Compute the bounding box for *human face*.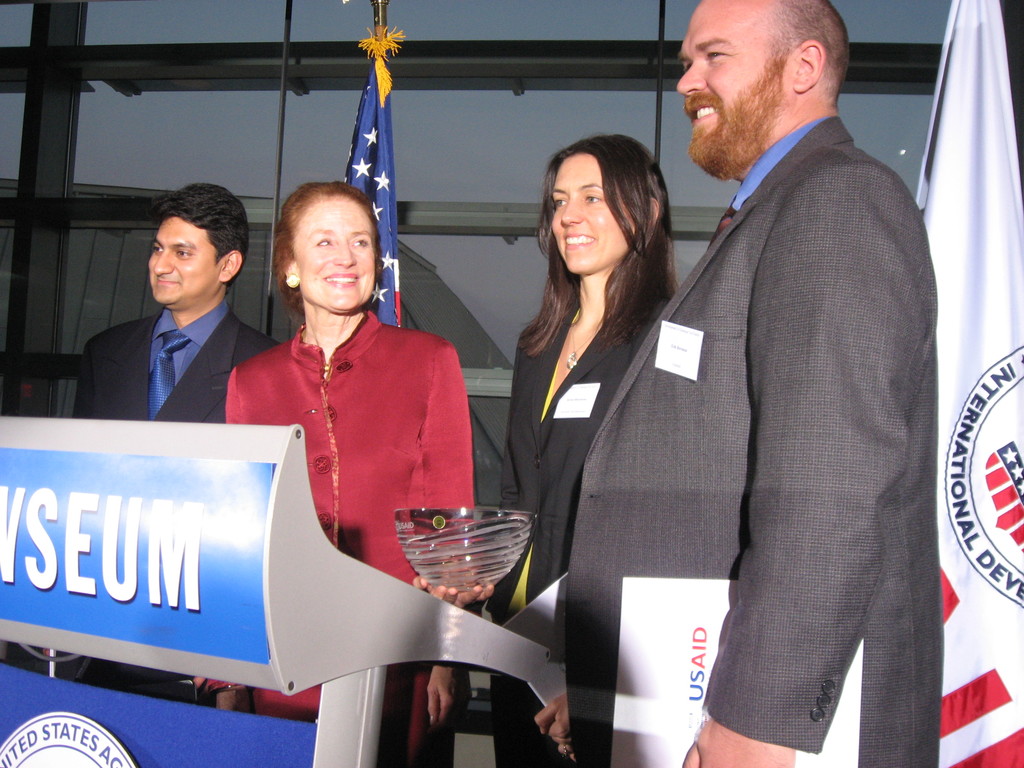
BBox(148, 220, 216, 302).
